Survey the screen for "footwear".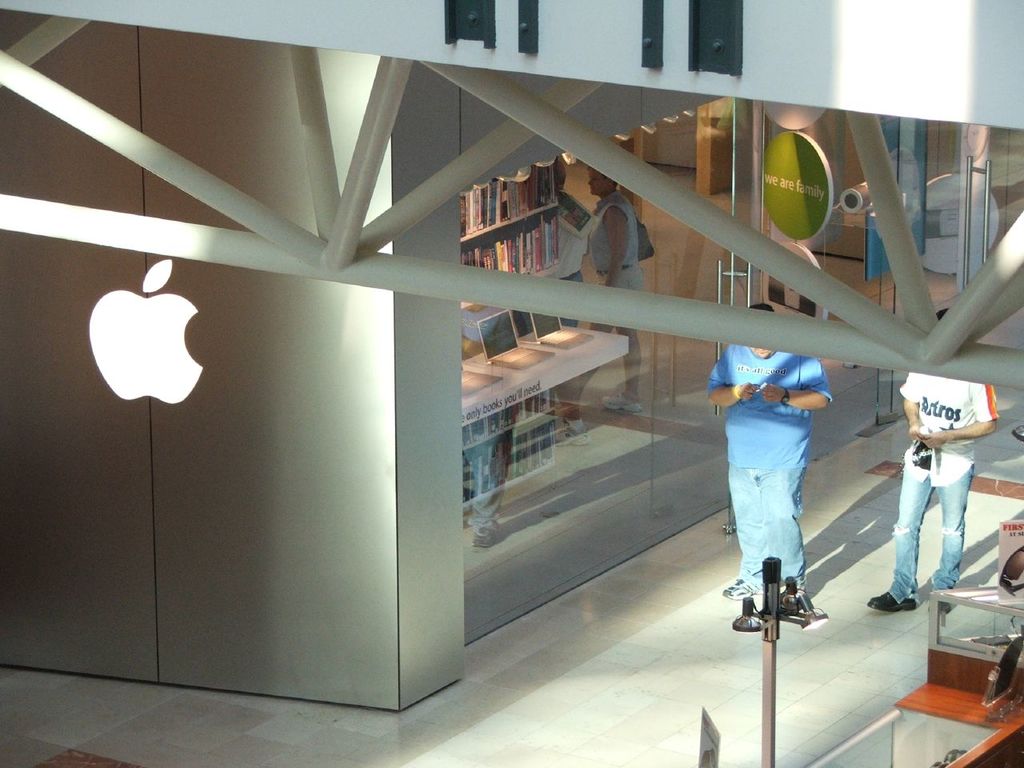
Survey found: Rect(928, 602, 952, 614).
